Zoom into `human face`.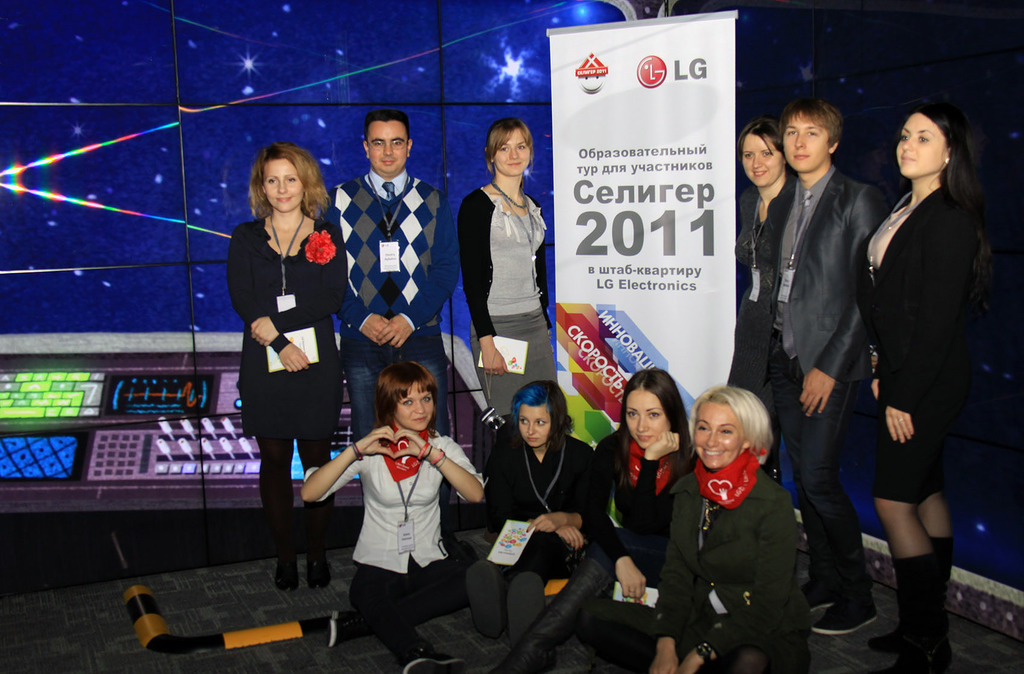
Zoom target: BBox(787, 115, 831, 172).
